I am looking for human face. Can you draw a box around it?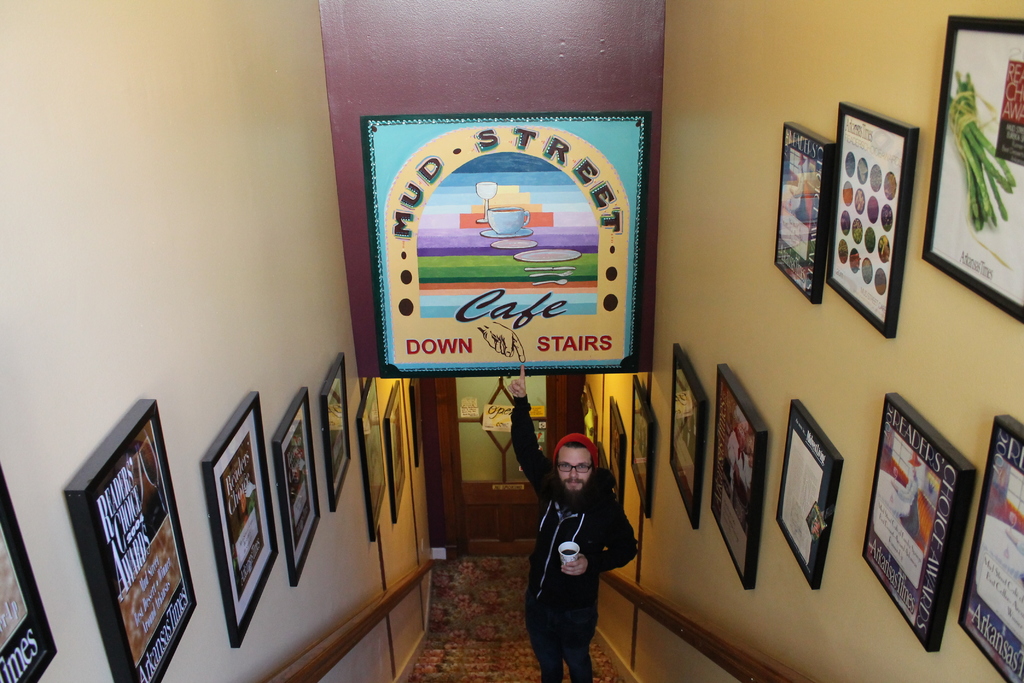
Sure, the bounding box is <region>556, 446, 590, 492</region>.
